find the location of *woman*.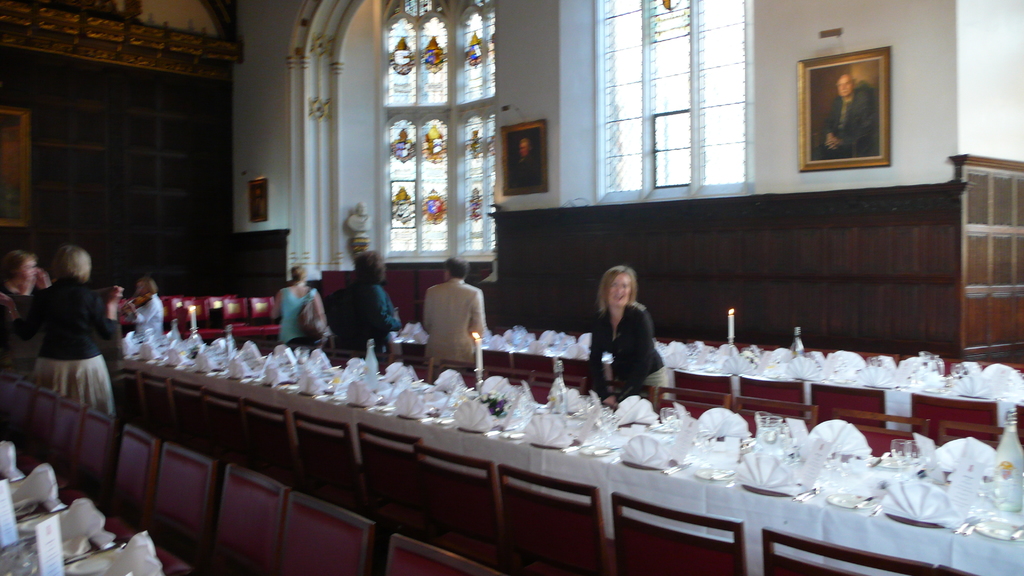
Location: x1=338, y1=248, x2=410, y2=367.
